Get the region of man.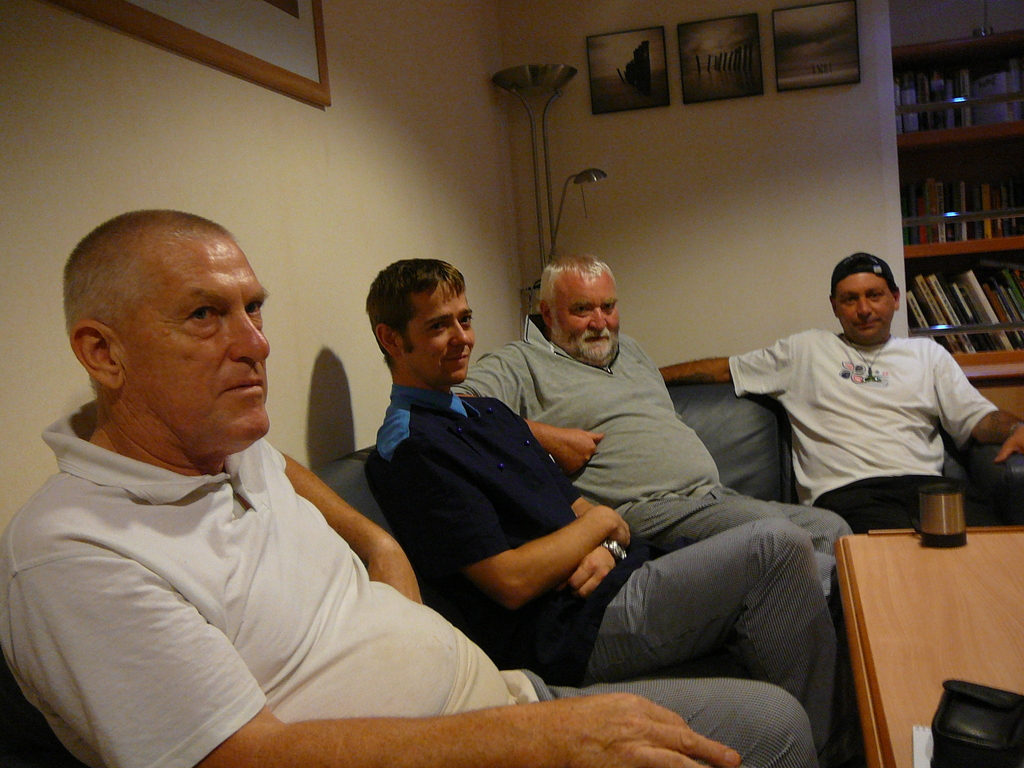
363, 255, 879, 731.
